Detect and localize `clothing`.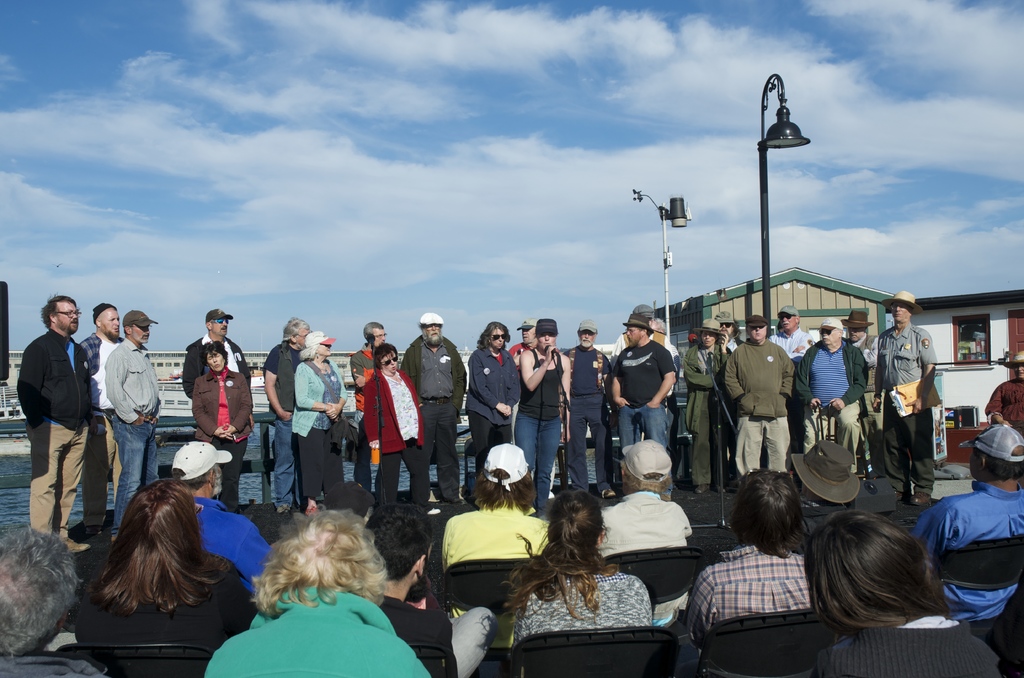
Localized at pyautogui.locateOnScreen(460, 343, 522, 470).
